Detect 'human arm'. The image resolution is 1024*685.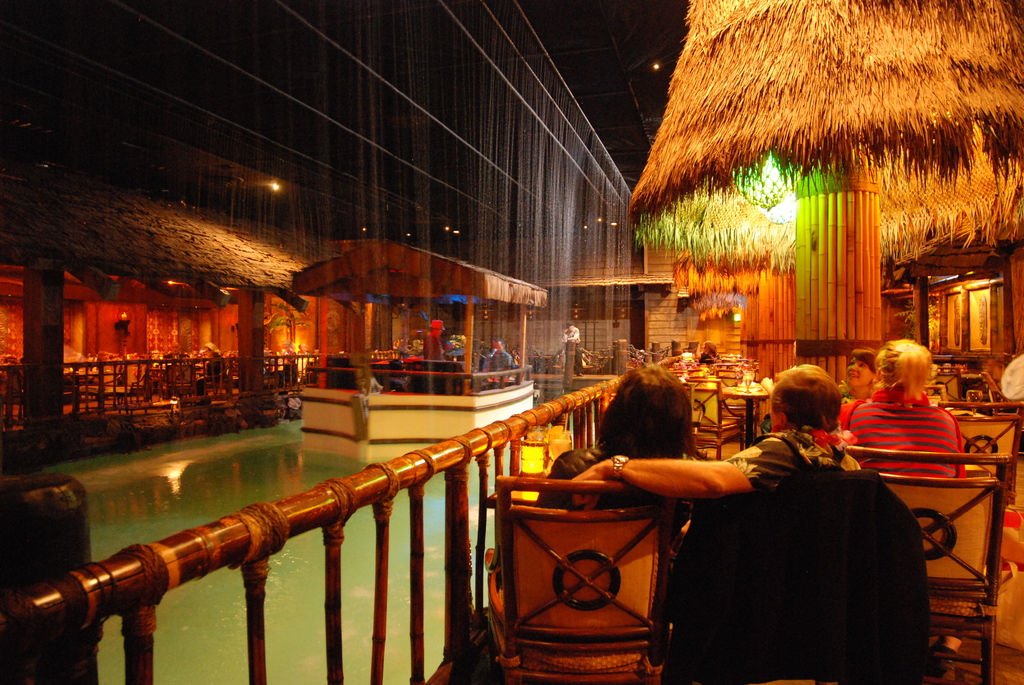
{"x1": 634, "y1": 462, "x2": 769, "y2": 524}.
